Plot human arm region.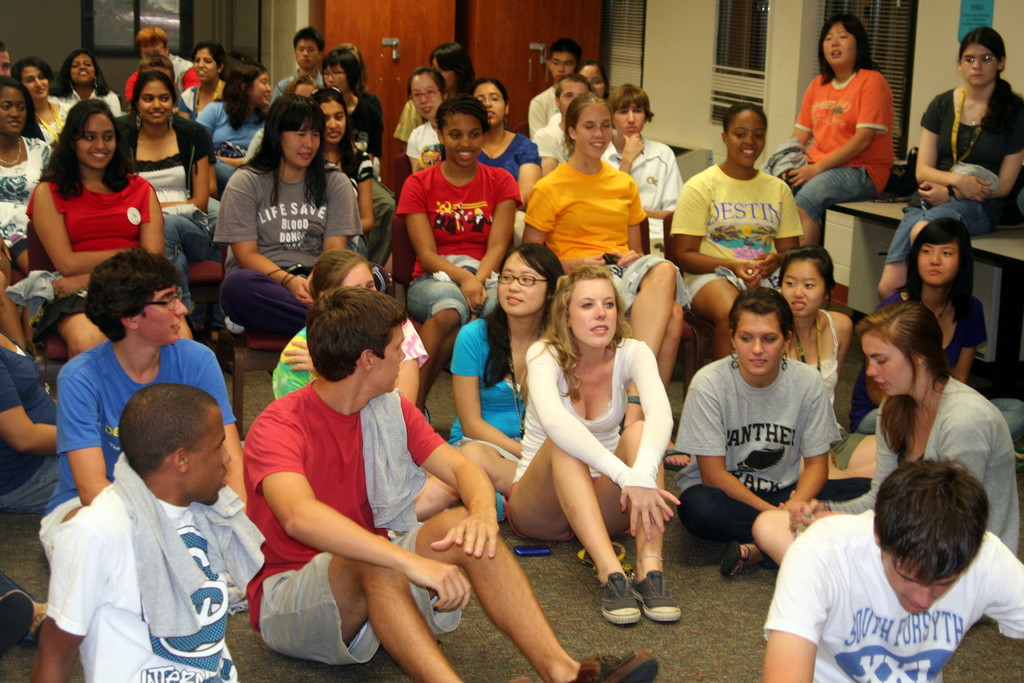
Plotted at 193, 347, 248, 515.
